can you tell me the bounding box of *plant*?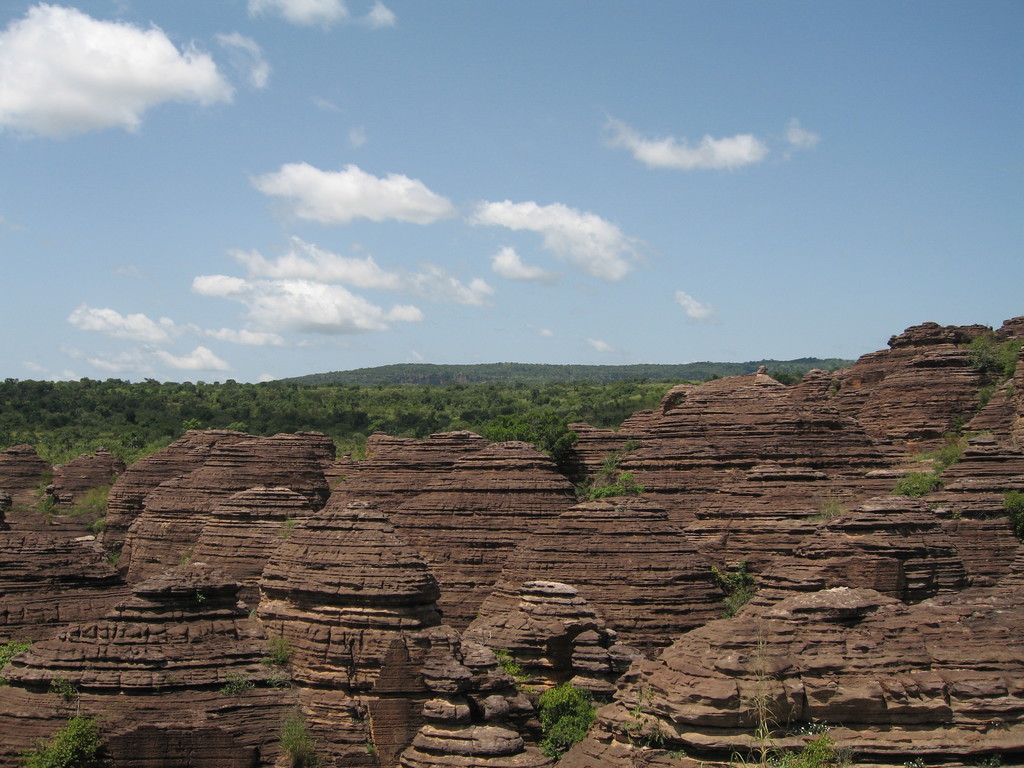
[52,676,78,700].
